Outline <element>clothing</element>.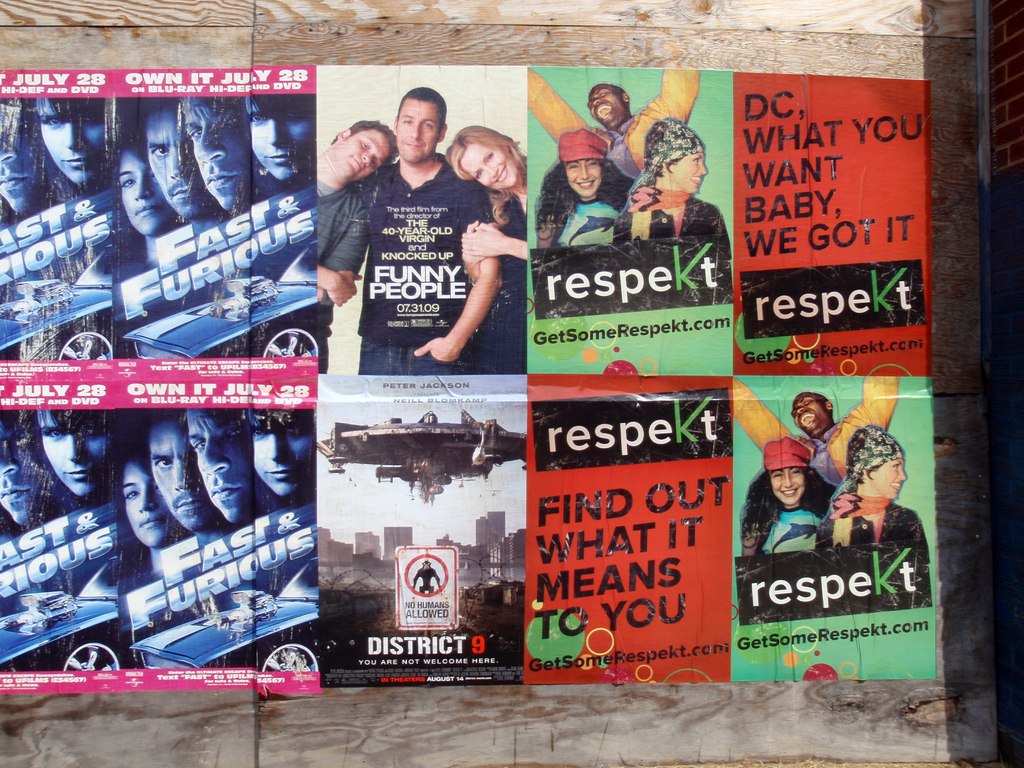
Outline: bbox=[612, 179, 732, 300].
